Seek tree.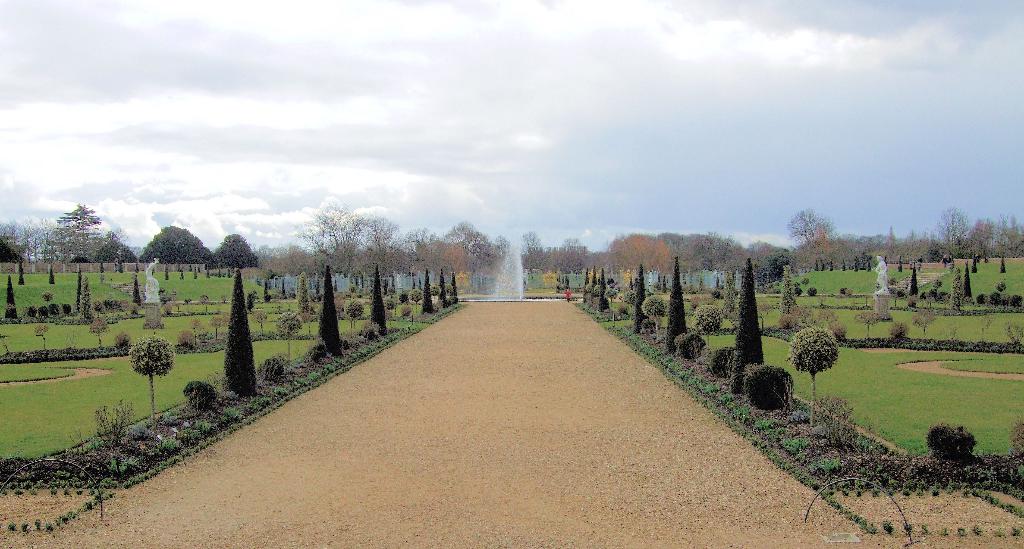
<bbox>600, 270, 609, 313</bbox>.
